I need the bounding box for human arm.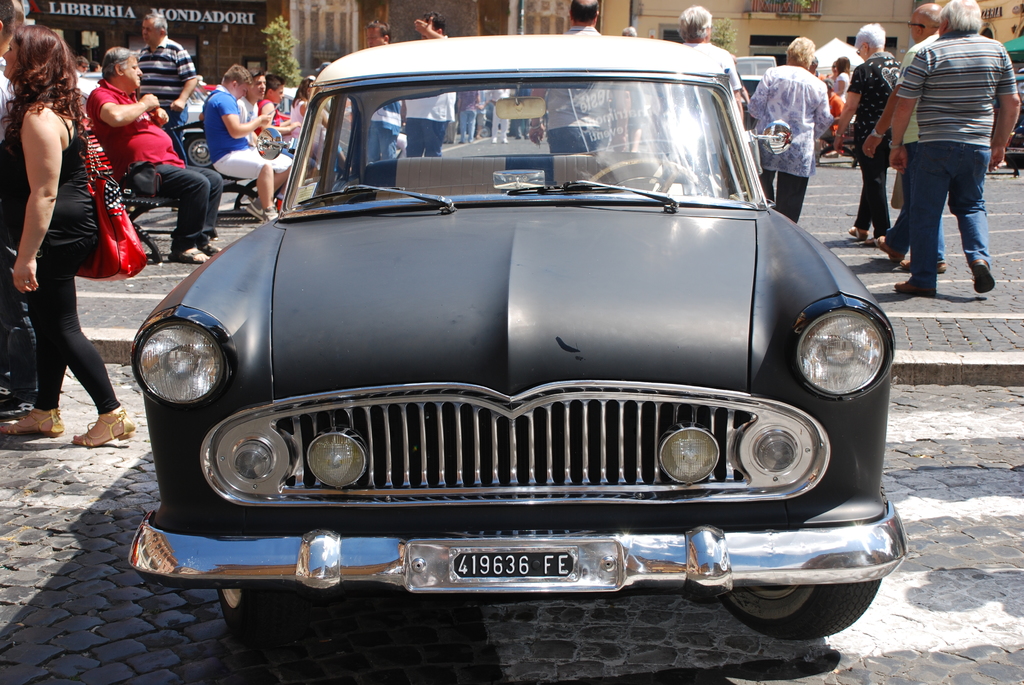
Here it is: [left=835, top=77, right=844, bottom=96].
